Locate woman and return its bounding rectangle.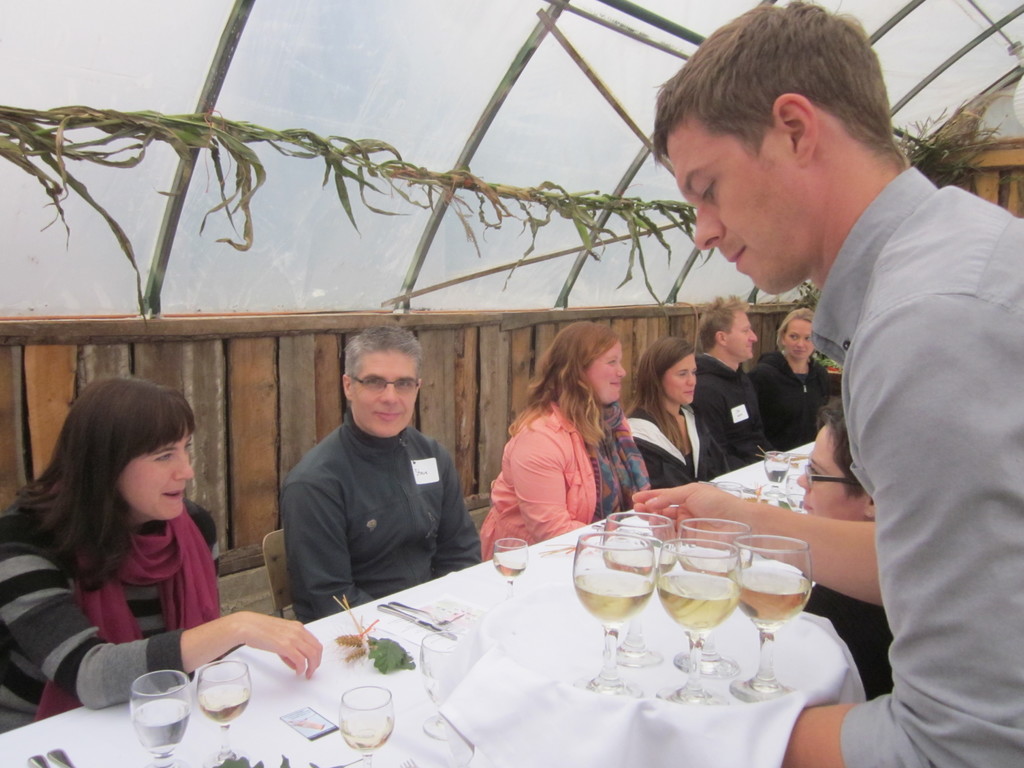
l=0, t=369, r=326, b=737.
